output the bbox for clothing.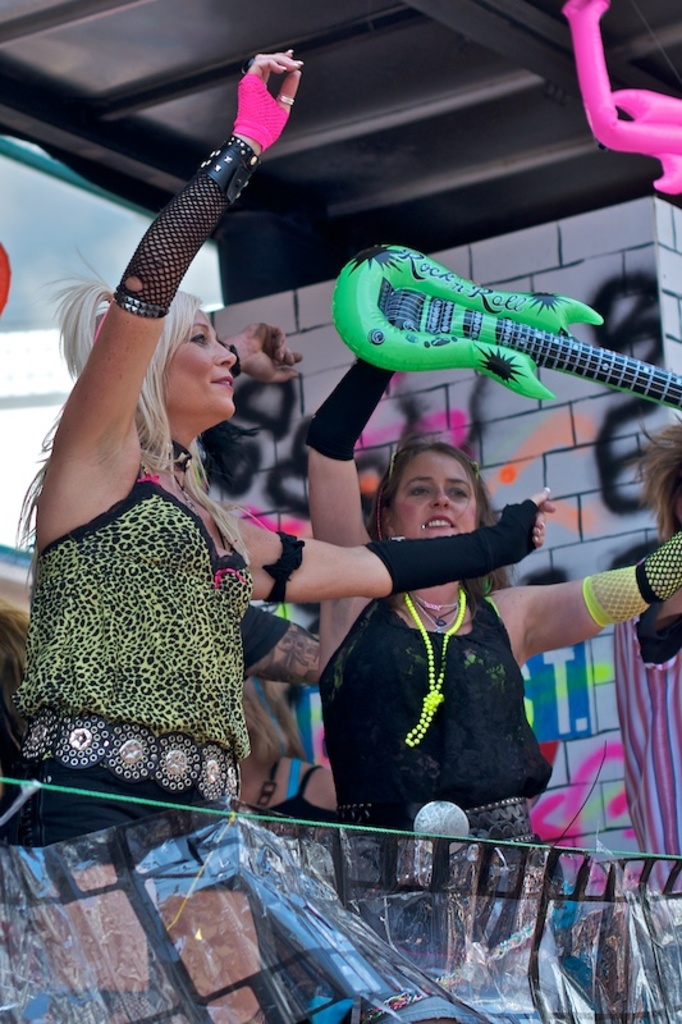
<box>315,579,554,842</box>.
